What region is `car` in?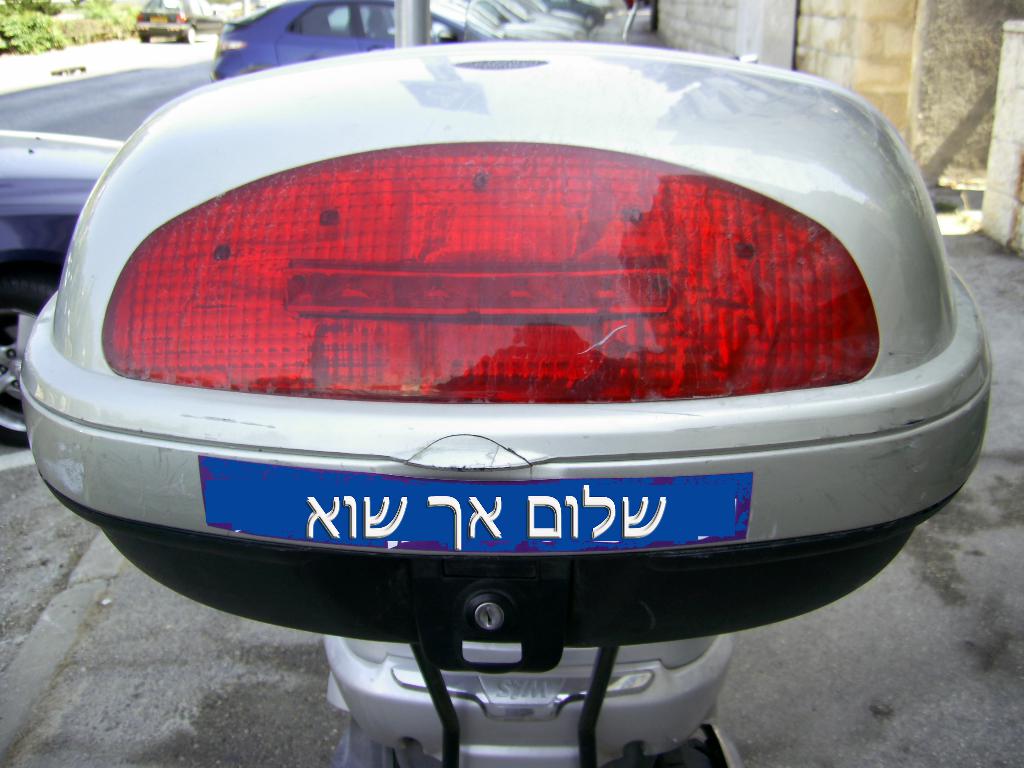
134/0/192/47.
